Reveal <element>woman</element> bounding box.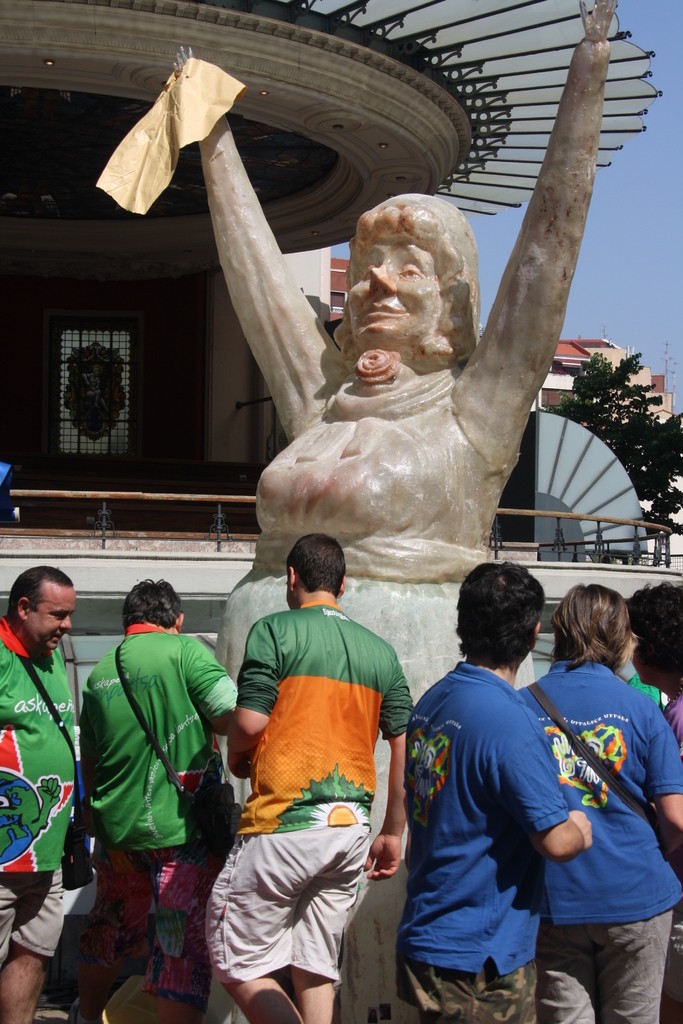
Revealed: detection(168, 0, 620, 1021).
